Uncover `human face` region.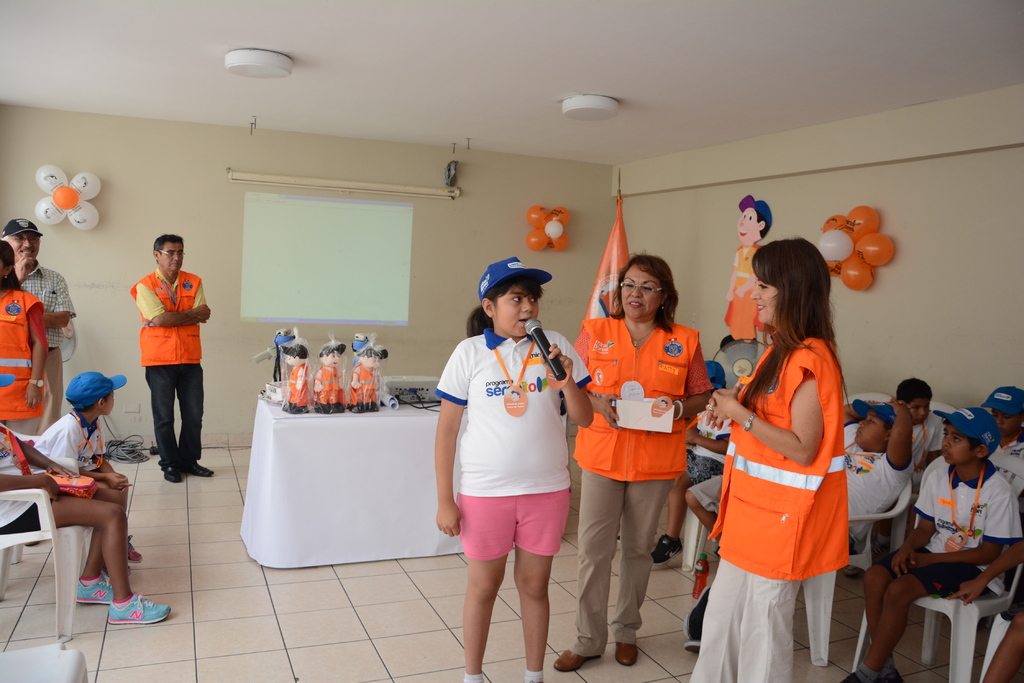
Uncovered: detection(941, 426, 970, 470).
